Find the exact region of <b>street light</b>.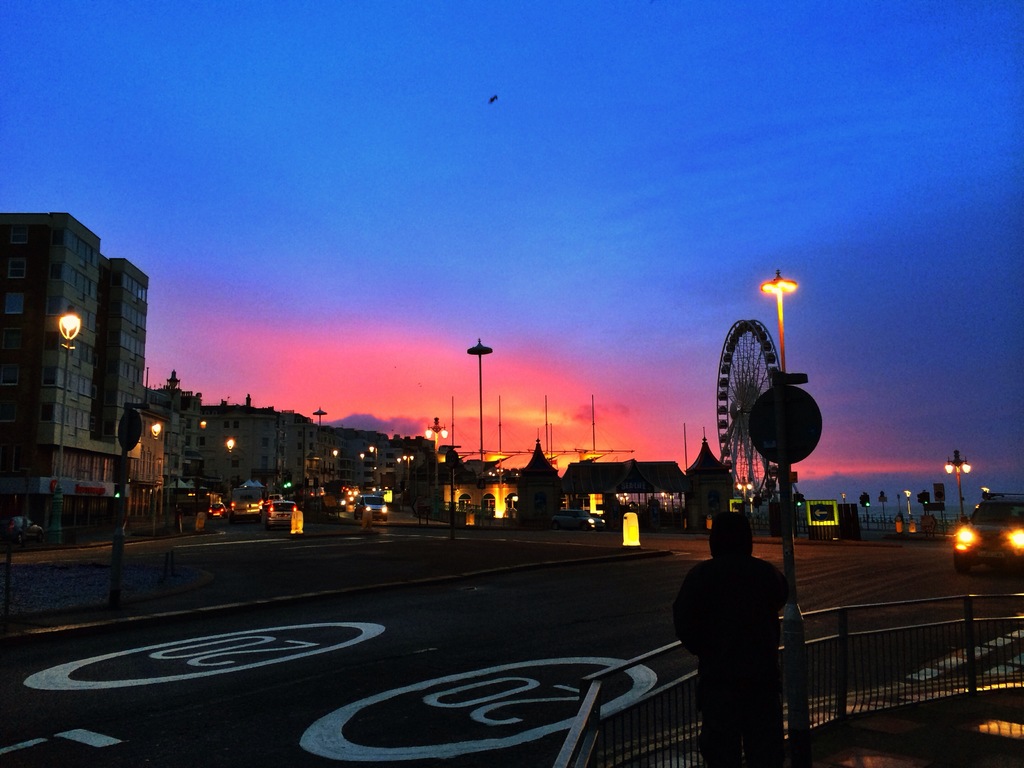
Exact region: pyautogui.locateOnScreen(904, 486, 911, 520).
